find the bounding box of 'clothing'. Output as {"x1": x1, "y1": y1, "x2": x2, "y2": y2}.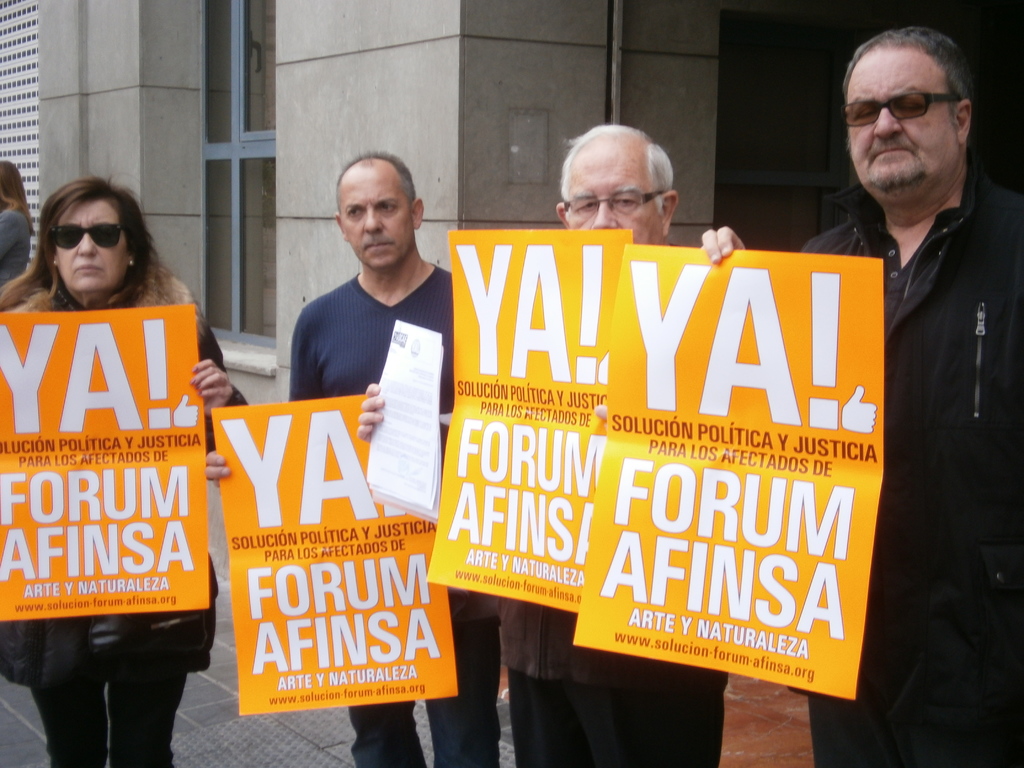
{"x1": 0, "y1": 200, "x2": 33, "y2": 282}.
